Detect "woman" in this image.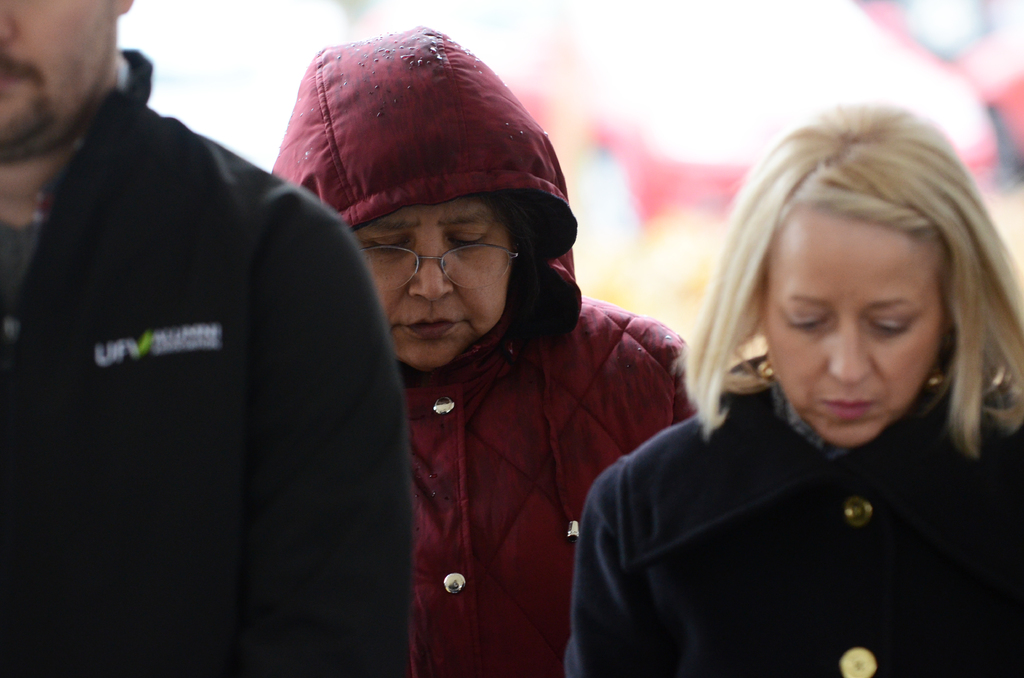
Detection: 263:26:703:677.
